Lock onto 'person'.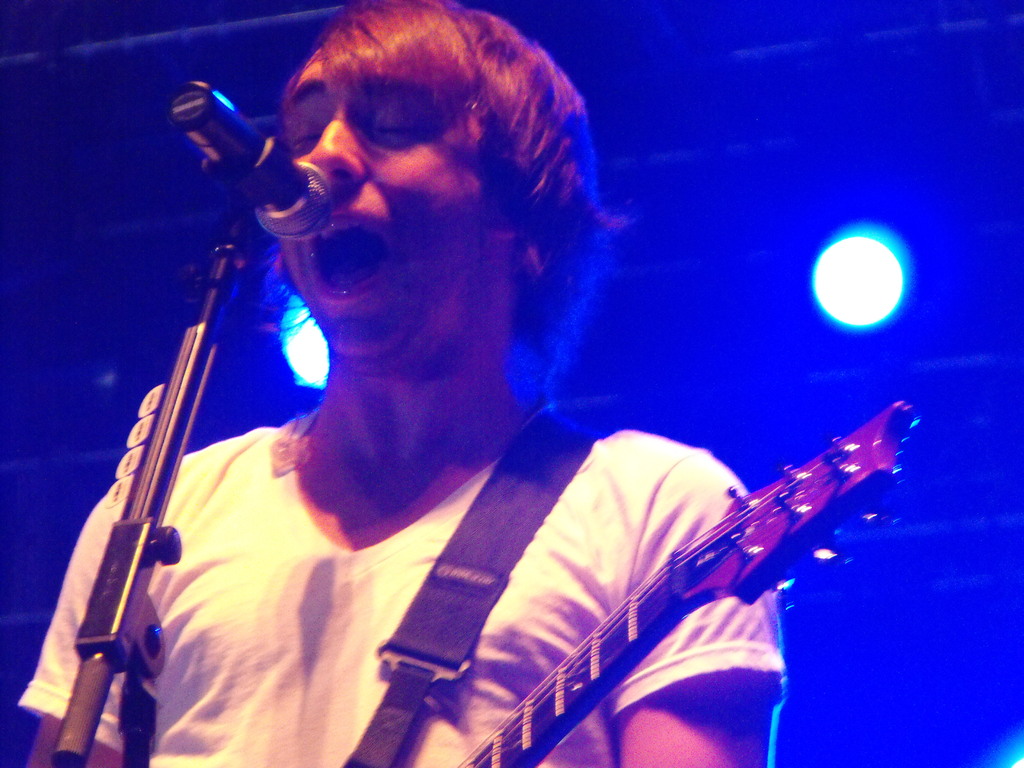
Locked: (left=63, top=35, right=831, bottom=767).
